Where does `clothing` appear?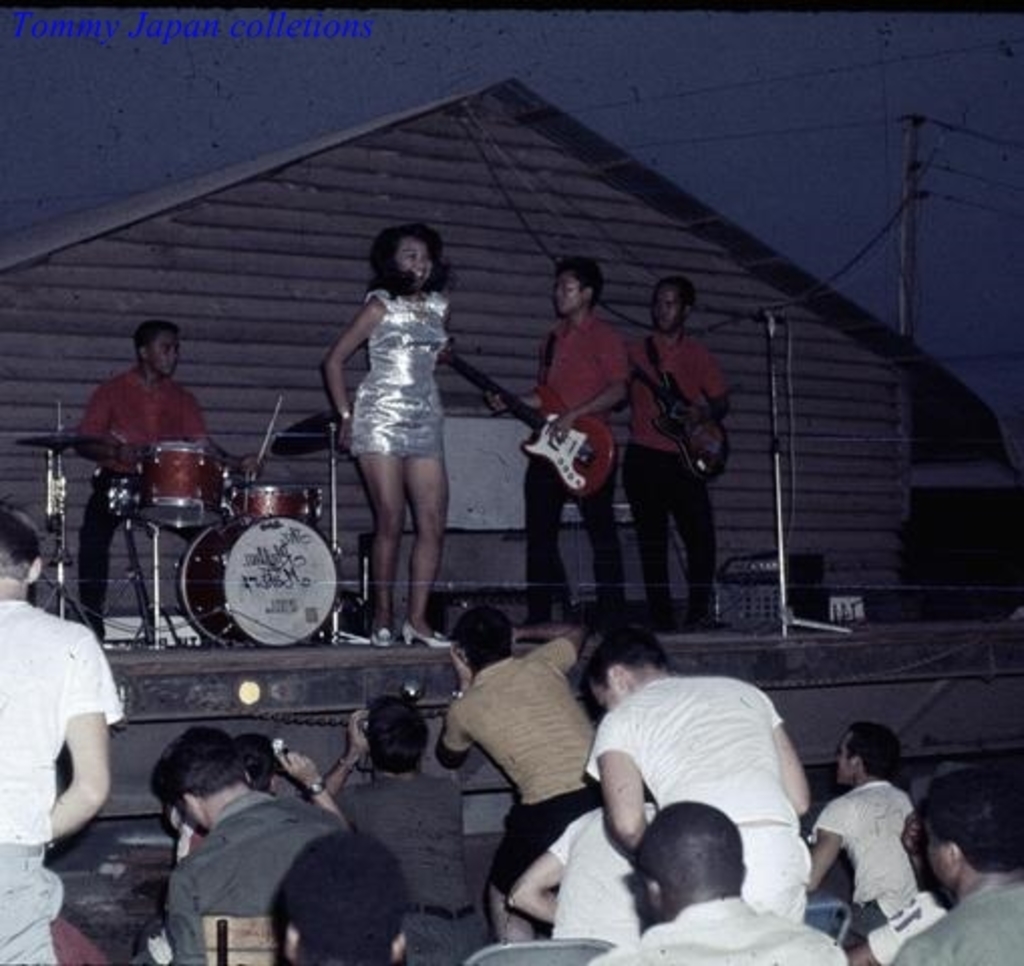
Appears at [459,636,638,898].
